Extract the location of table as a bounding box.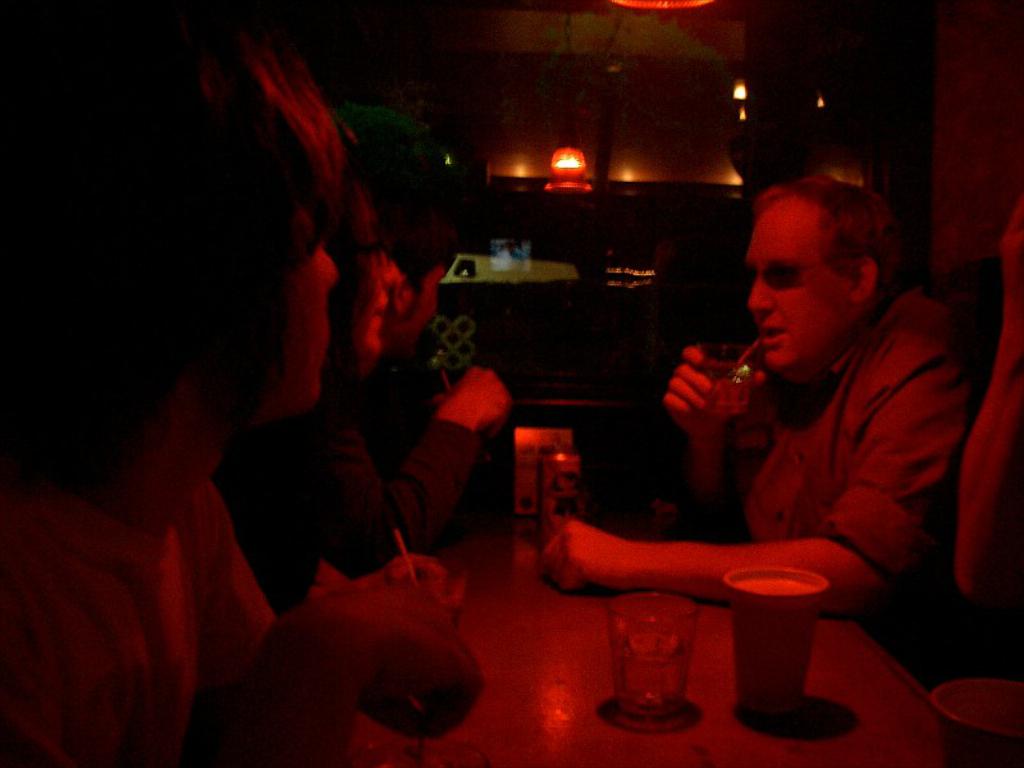
bbox=[256, 468, 1016, 767].
